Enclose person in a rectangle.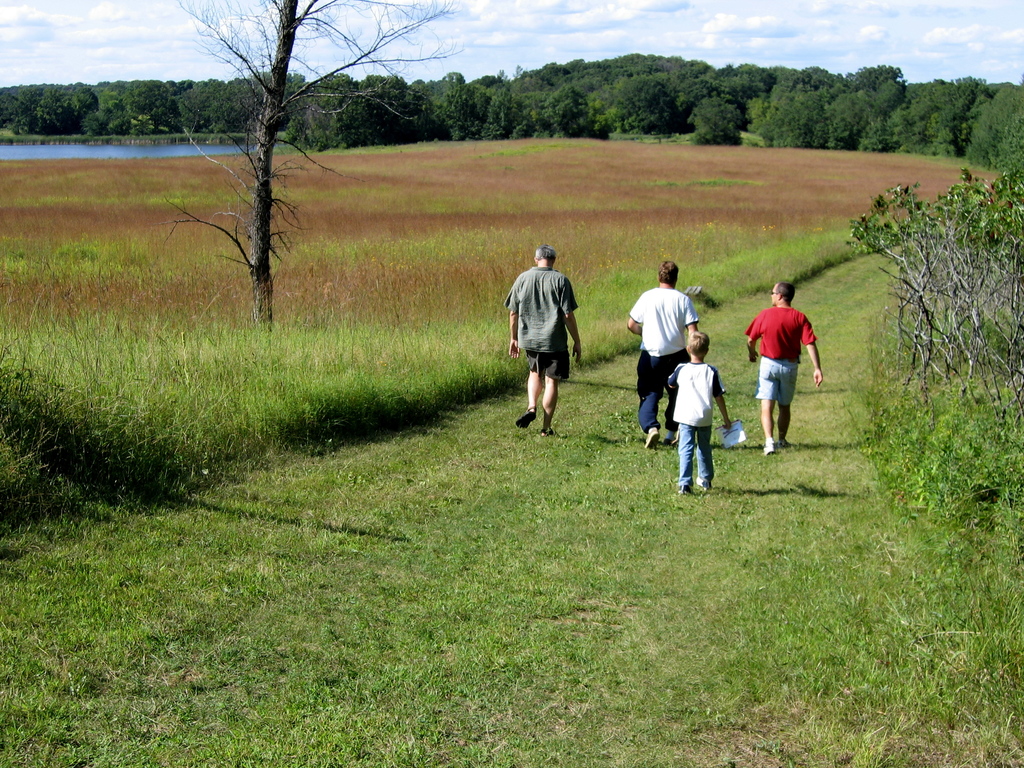
locate(671, 333, 732, 496).
